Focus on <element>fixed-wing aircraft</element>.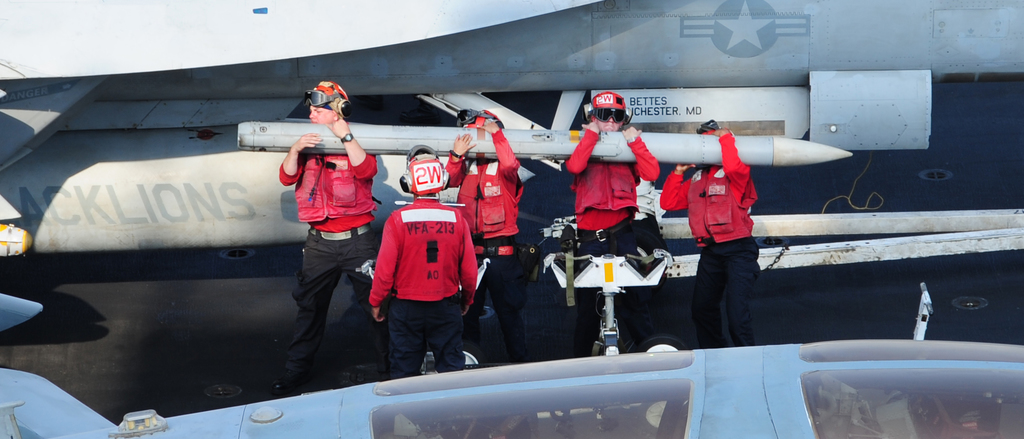
Focused at (left=0, top=0, right=1023, bottom=435).
